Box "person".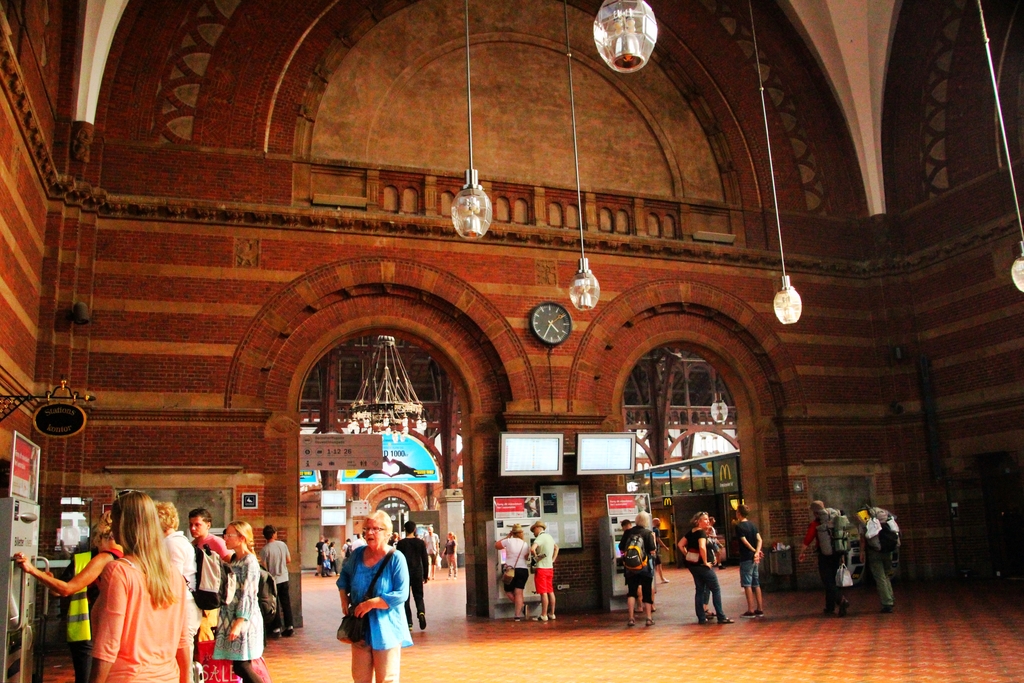
locate(531, 517, 563, 621).
